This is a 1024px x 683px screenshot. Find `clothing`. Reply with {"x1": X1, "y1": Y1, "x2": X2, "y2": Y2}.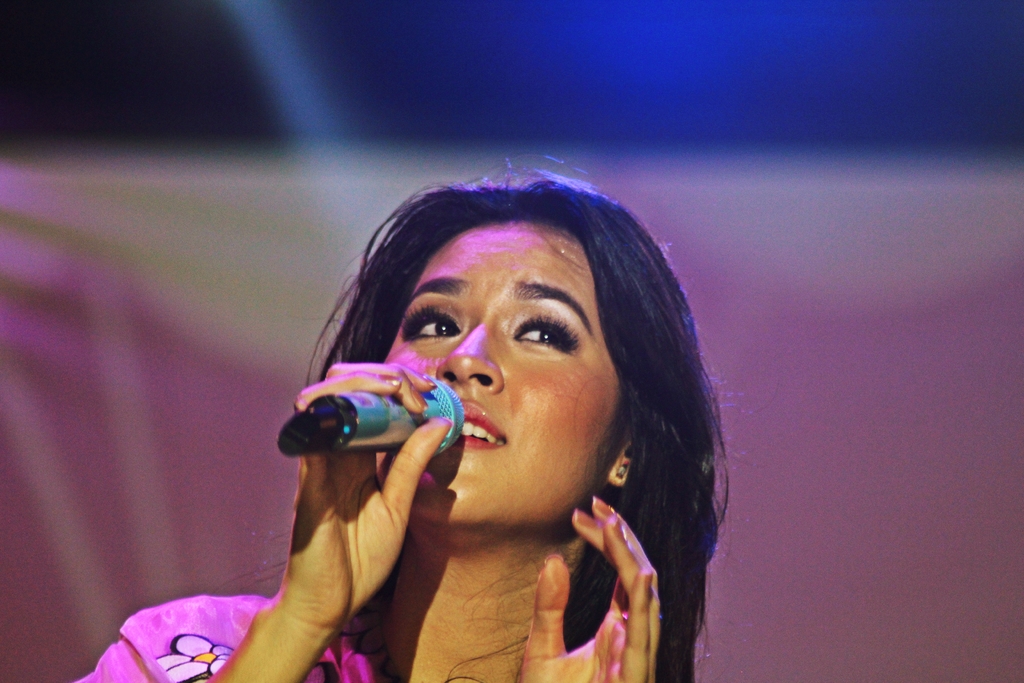
{"x1": 70, "y1": 591, "x2": 388, "y2": 682}.
